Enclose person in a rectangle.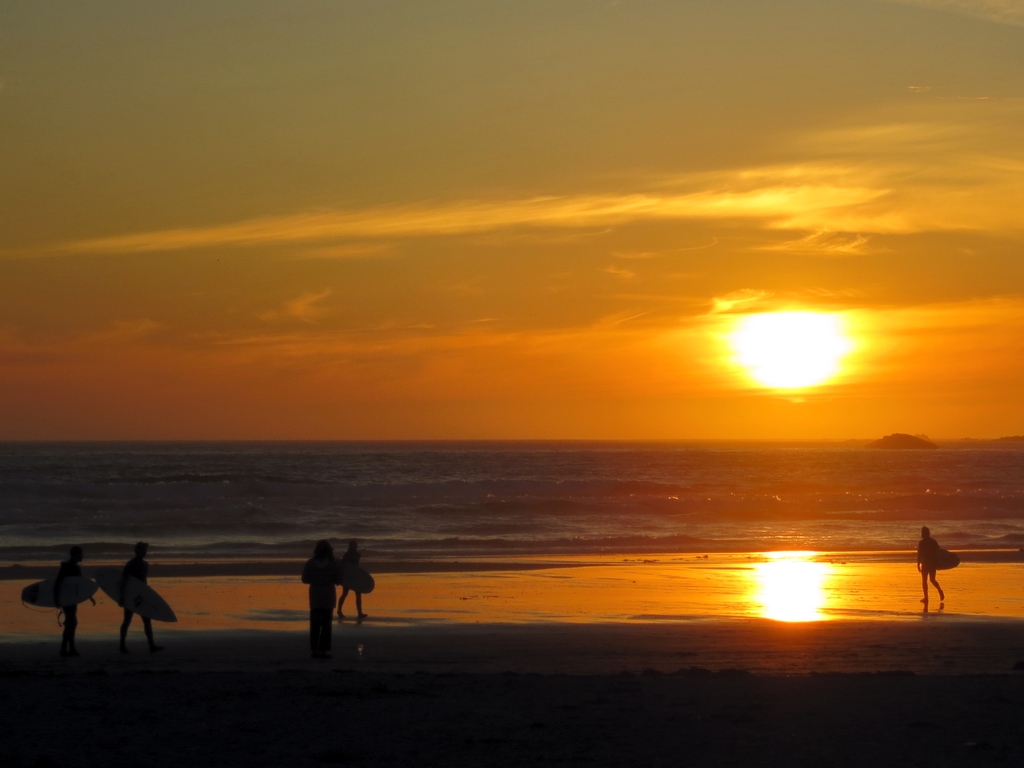
x1=38, y1=544, x2=95, y2=642.
